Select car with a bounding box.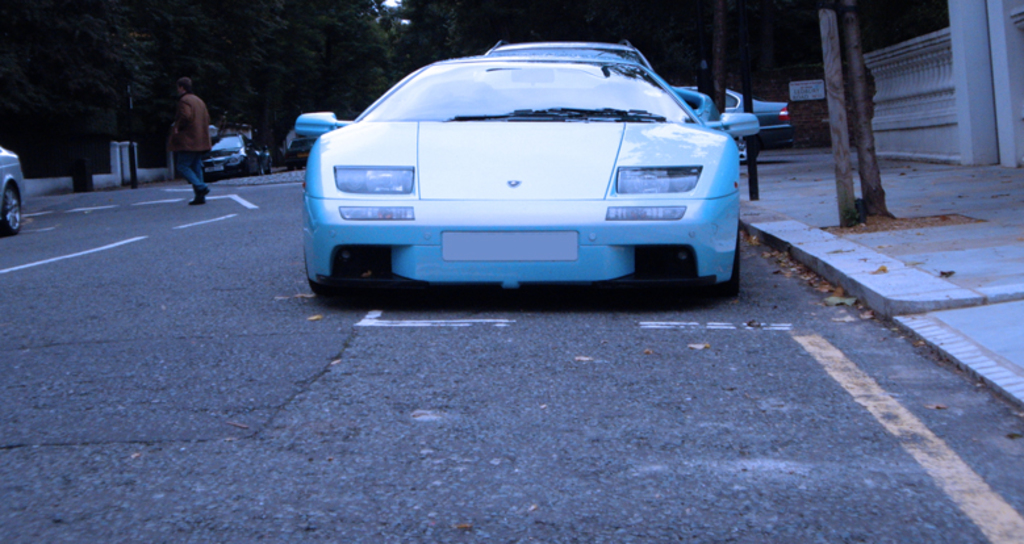
<box>719,87,797,142</box>.
